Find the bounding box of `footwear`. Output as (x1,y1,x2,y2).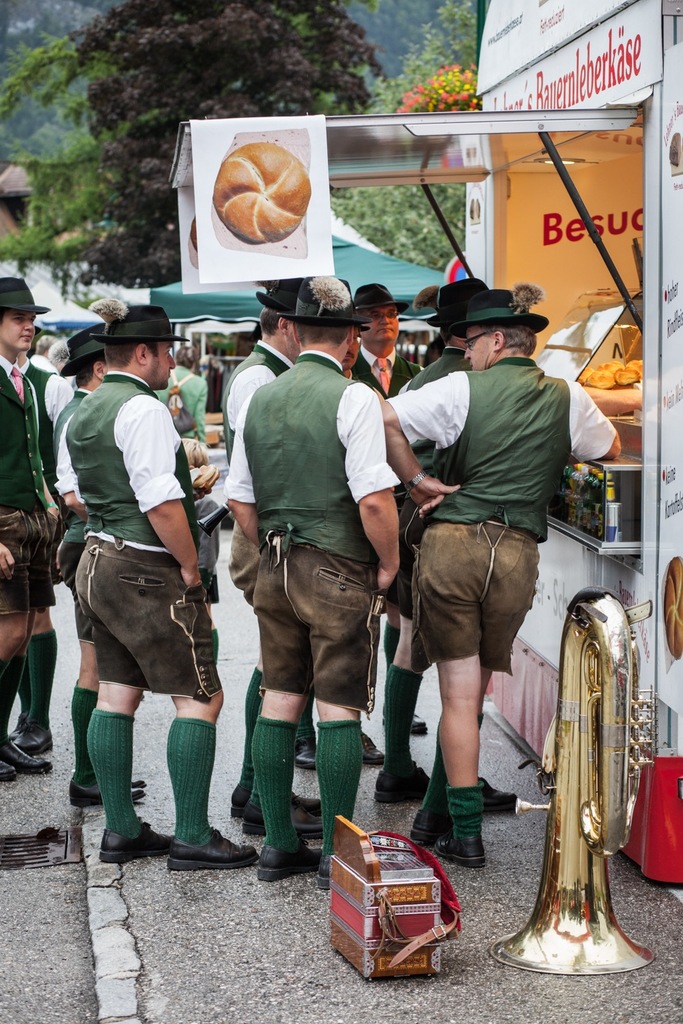
(436,827,492,864).
